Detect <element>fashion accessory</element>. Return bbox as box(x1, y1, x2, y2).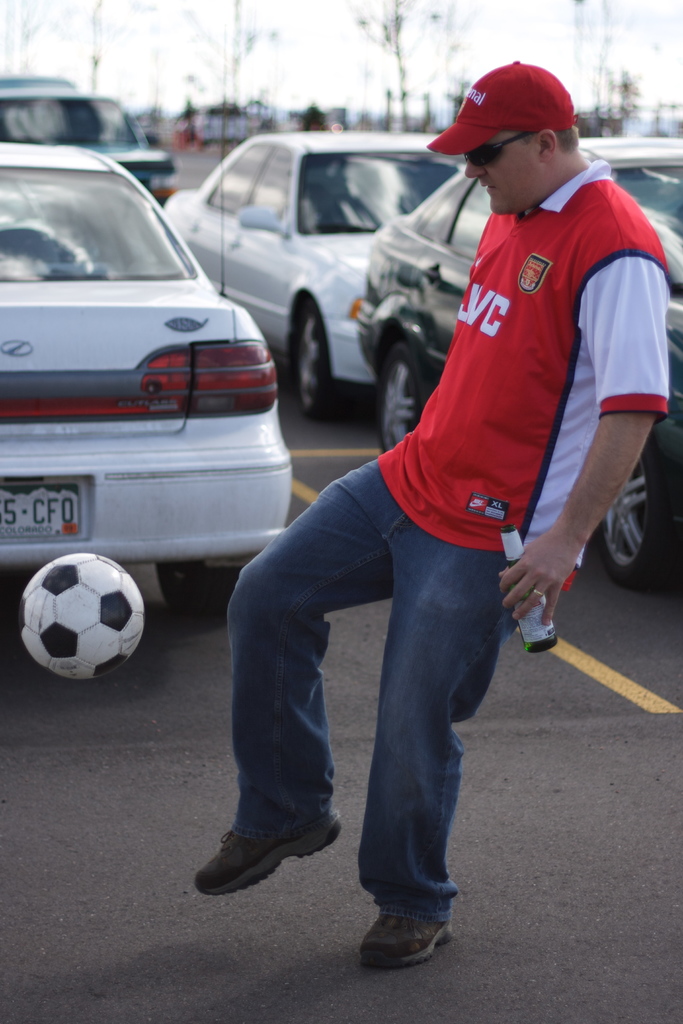
box(425, 59, 575, 159).
